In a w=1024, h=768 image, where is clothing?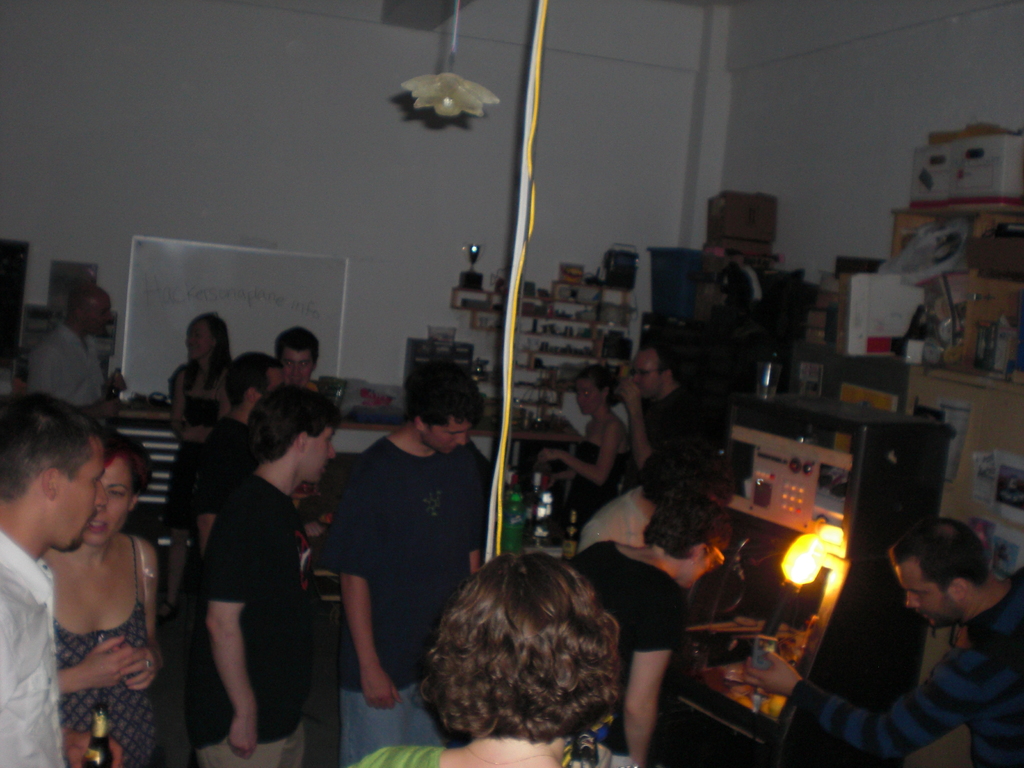
<region>792, 569, 1023, 767</region>.
